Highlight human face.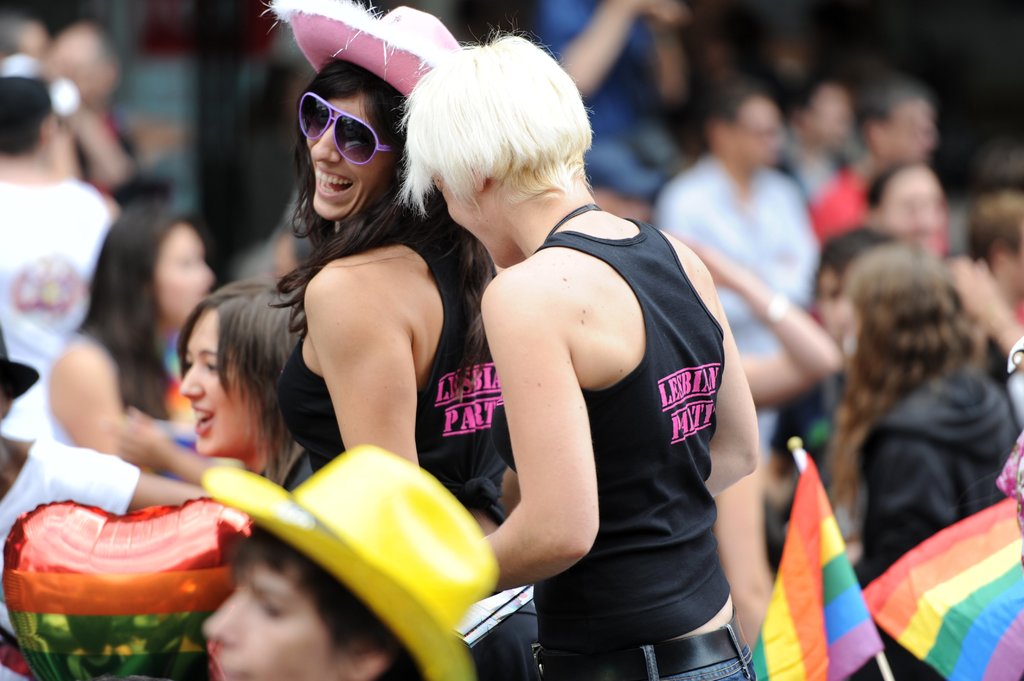
Highlighted region: bbox=[181, 313, 260, 458].
